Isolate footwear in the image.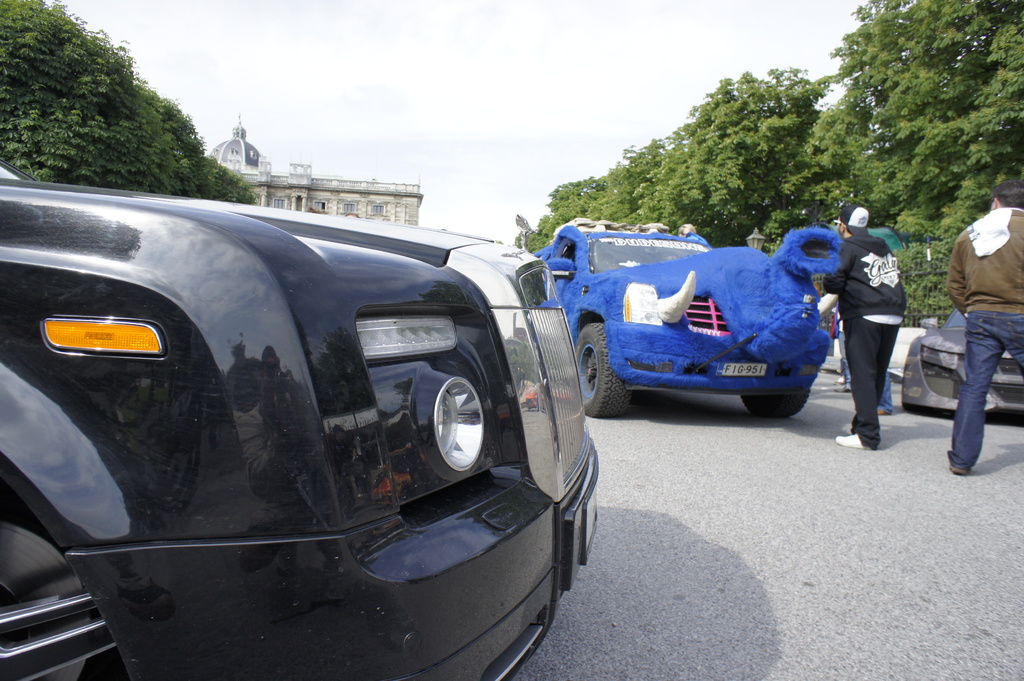
Isolated region: bbox=(877, 407, 889, 413).
